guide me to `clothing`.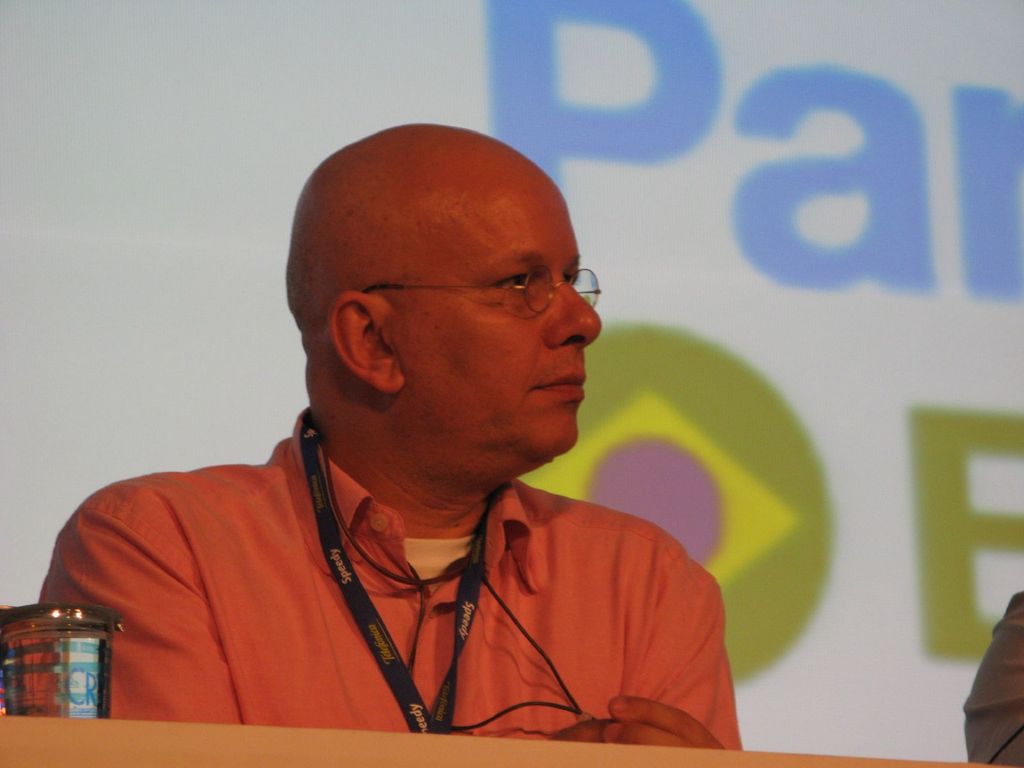
Guidance: 29, 410, 762, 736.
